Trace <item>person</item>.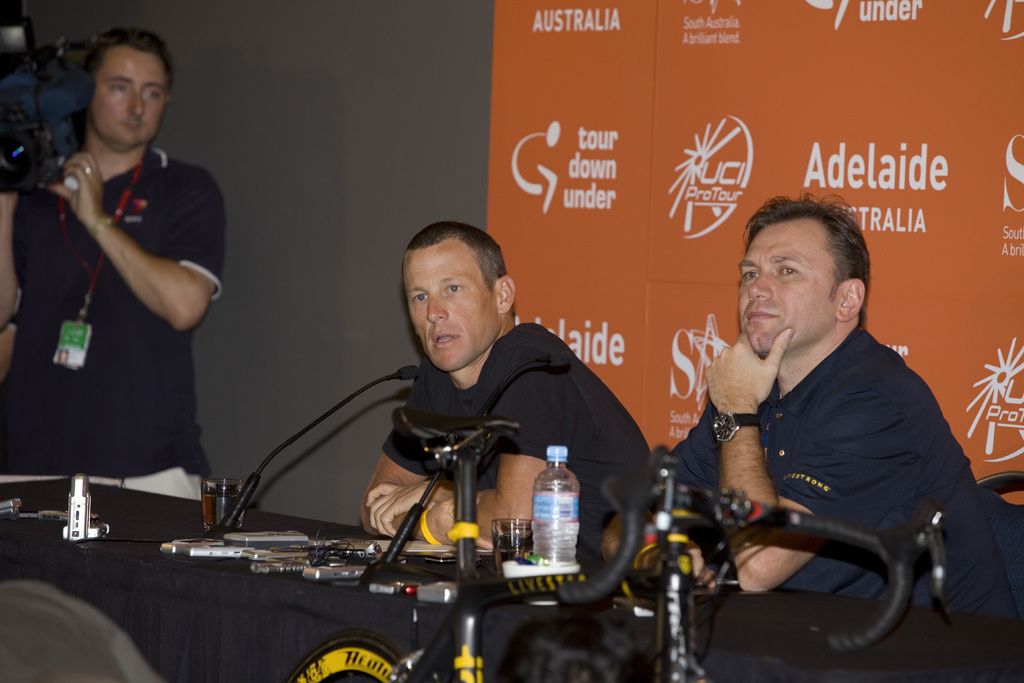
Traced to {"left": 362, "top": 218, "right": 648, "bottom": 579}.
